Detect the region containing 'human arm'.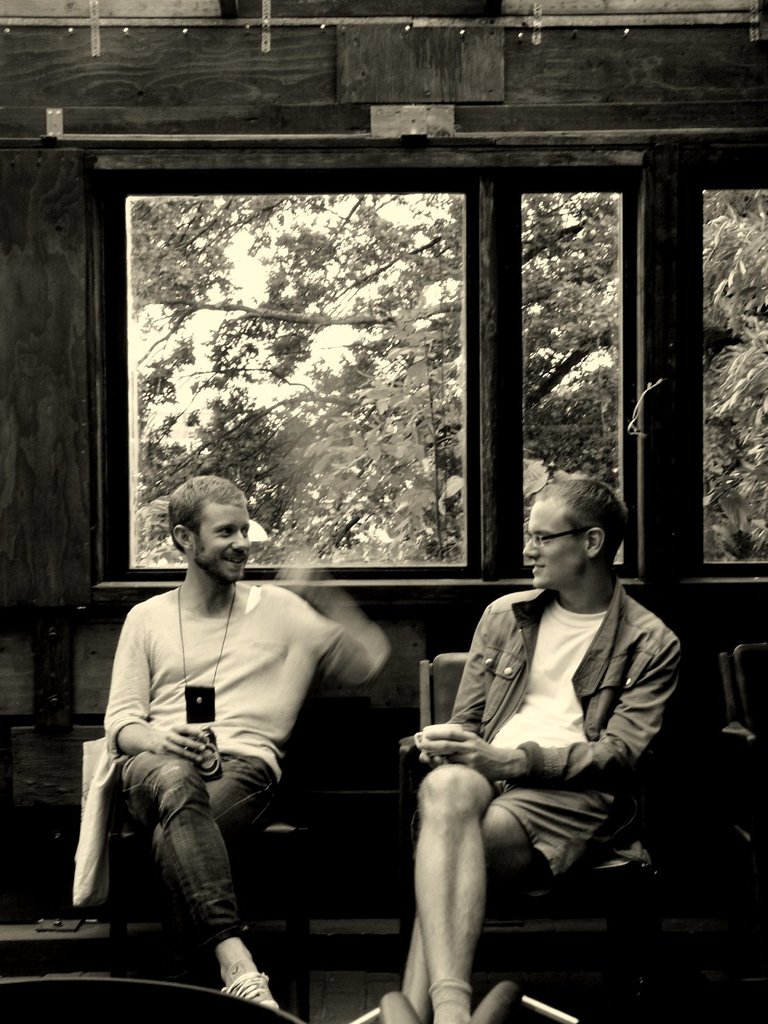
{"x1": 420, "y1": 642, "x2": 680, "y2": 792}.
